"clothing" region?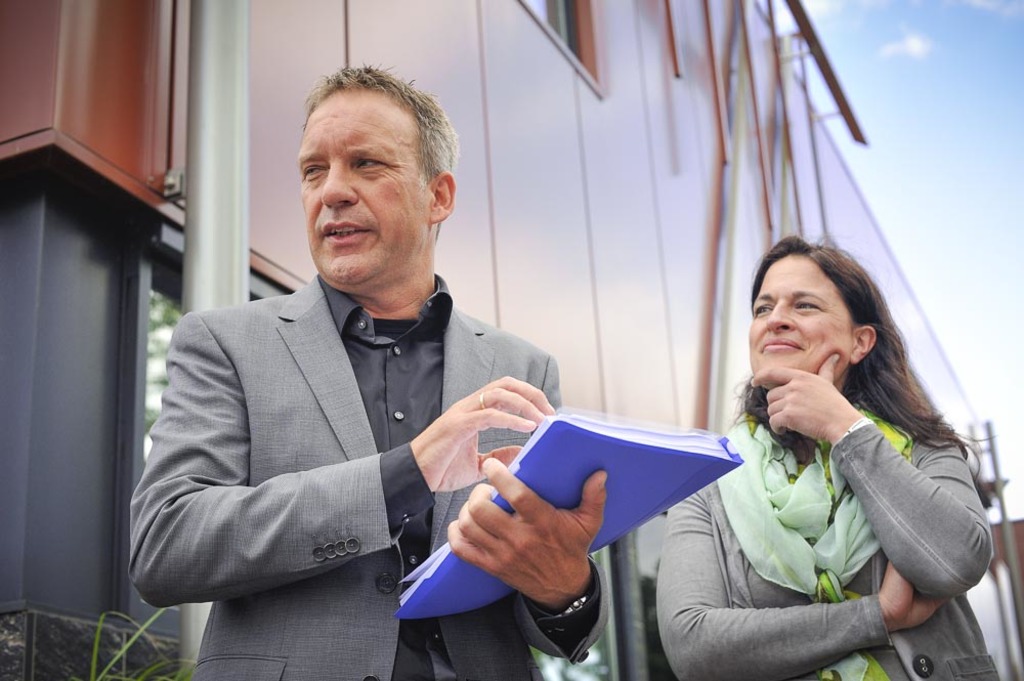
133/242/573/658
